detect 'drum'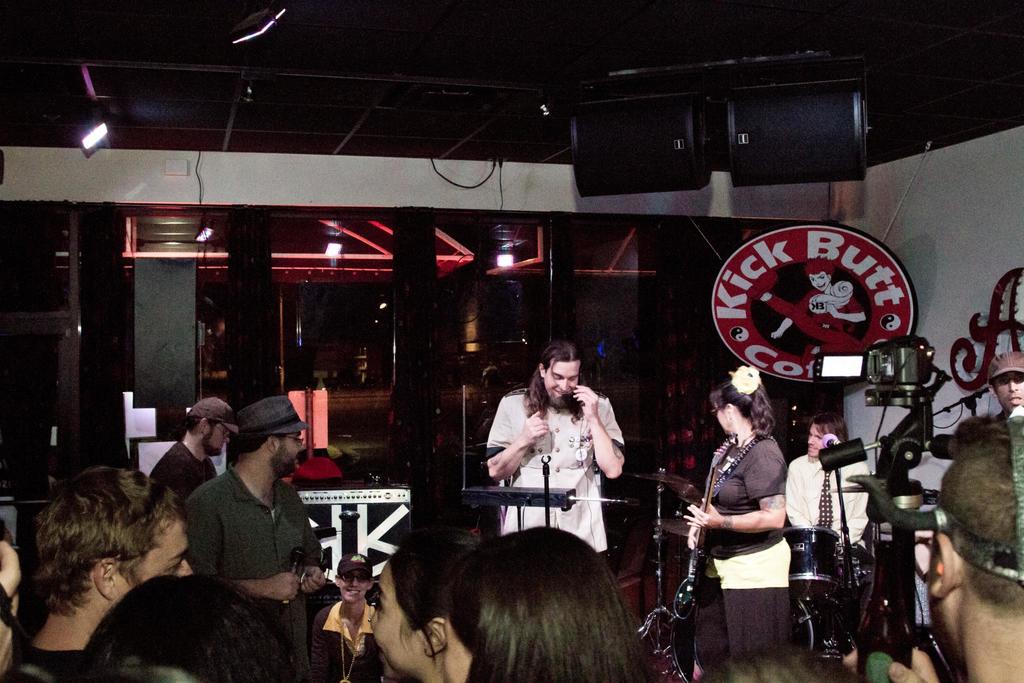
crop(669, 586, 848, 682)
